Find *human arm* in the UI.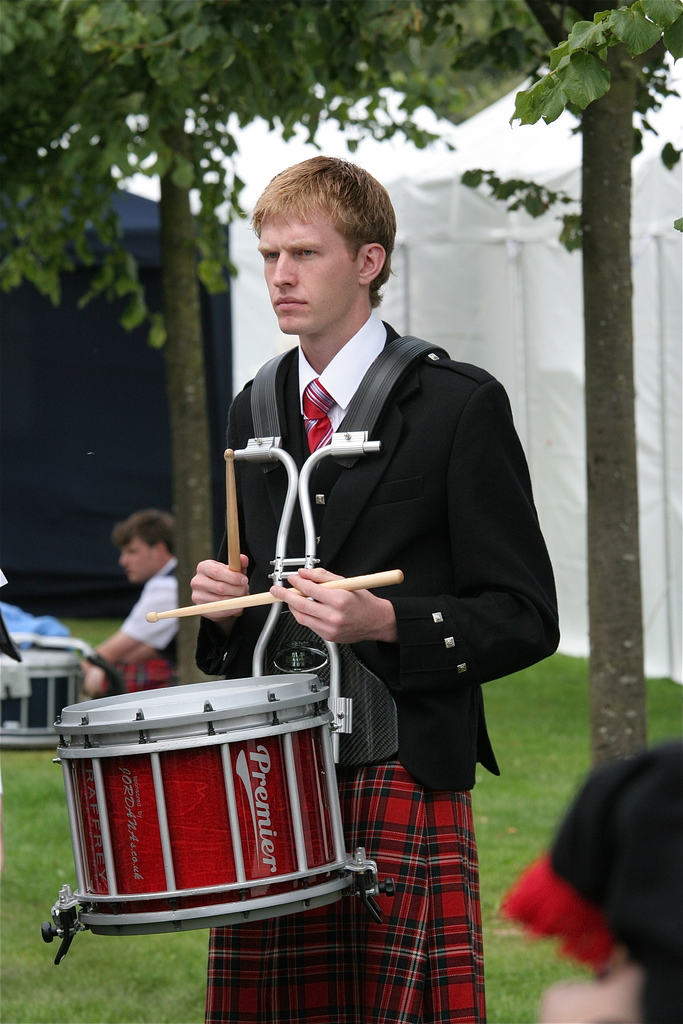
UI element at 74 580 179 671.
